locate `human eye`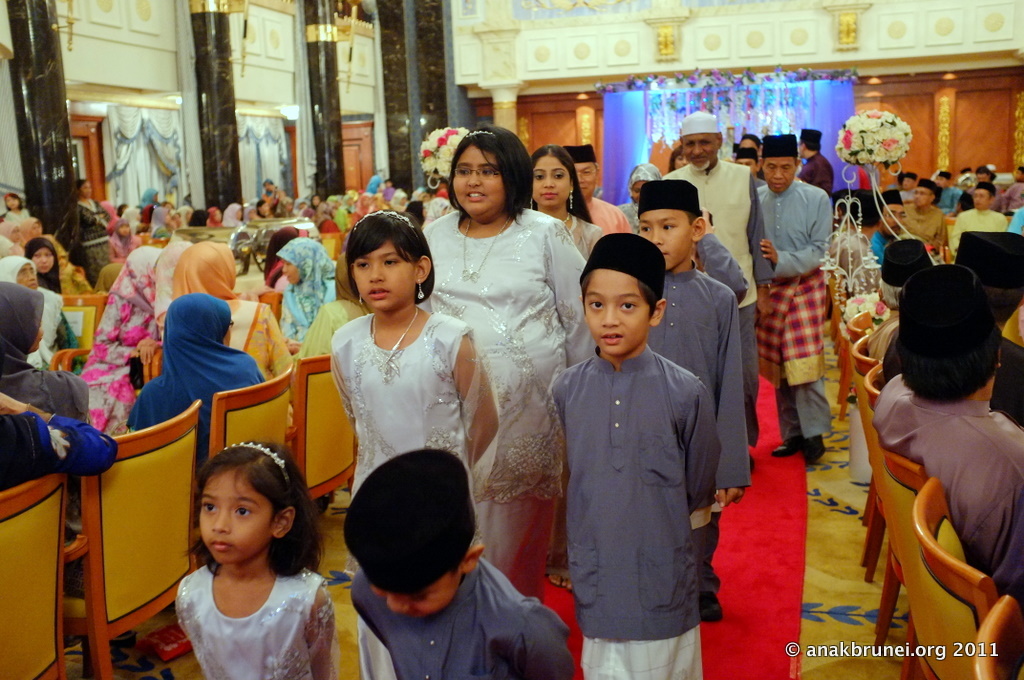
589, 298, 603, 309
